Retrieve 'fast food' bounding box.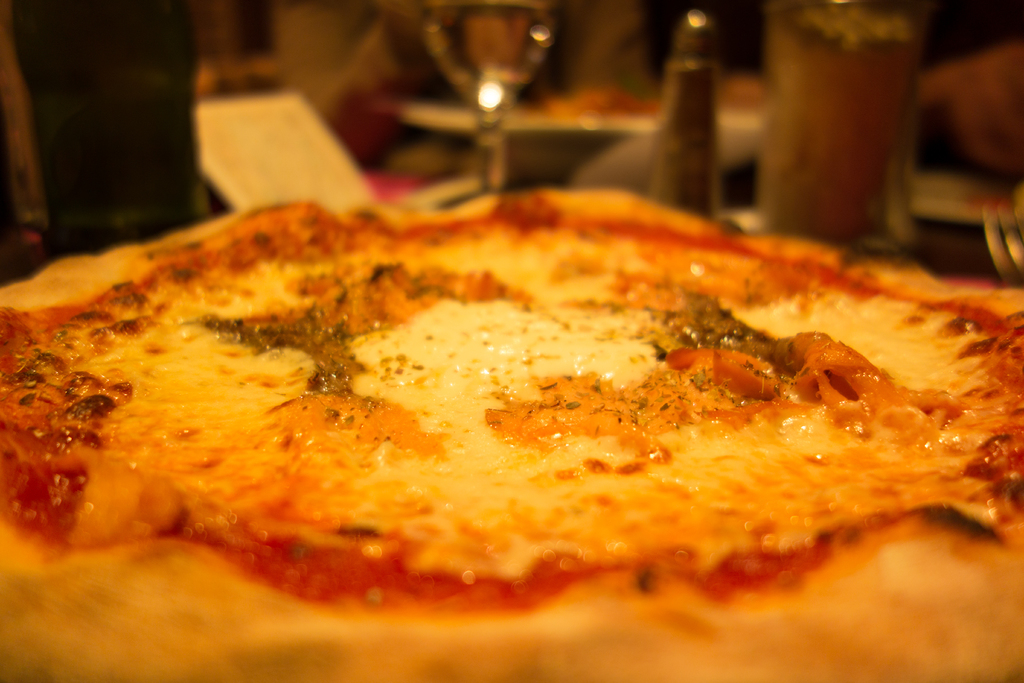
Bounding box: [x1=15, y1=183, x2=1023, y2=664].
